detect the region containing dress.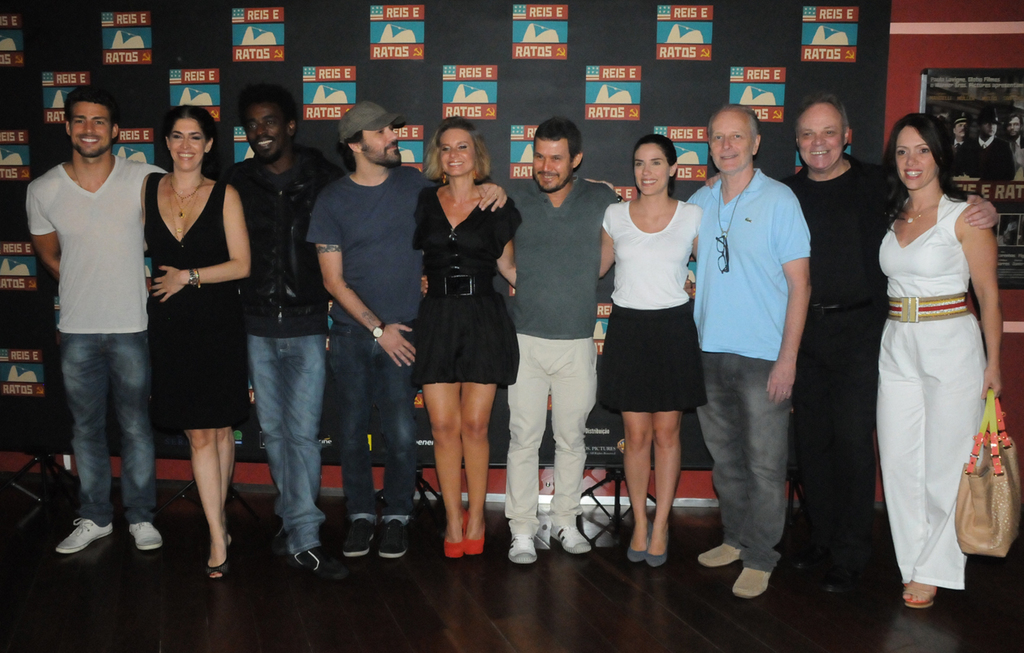
box=[147, 171, 256, 432].
